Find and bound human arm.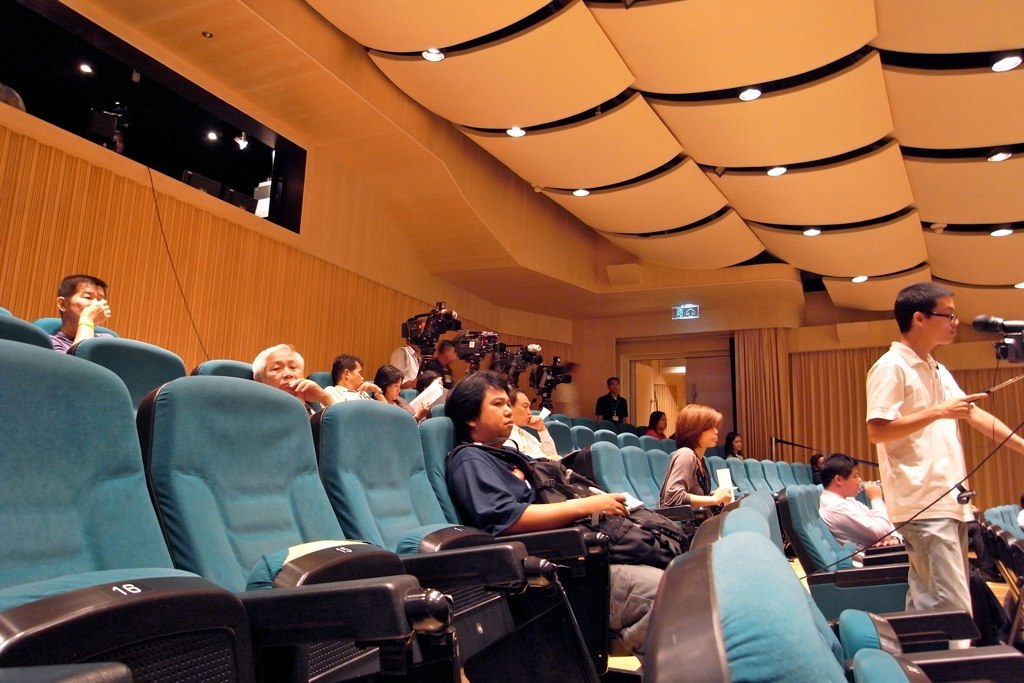
Bound: crop(456, 445, 637, 534).
